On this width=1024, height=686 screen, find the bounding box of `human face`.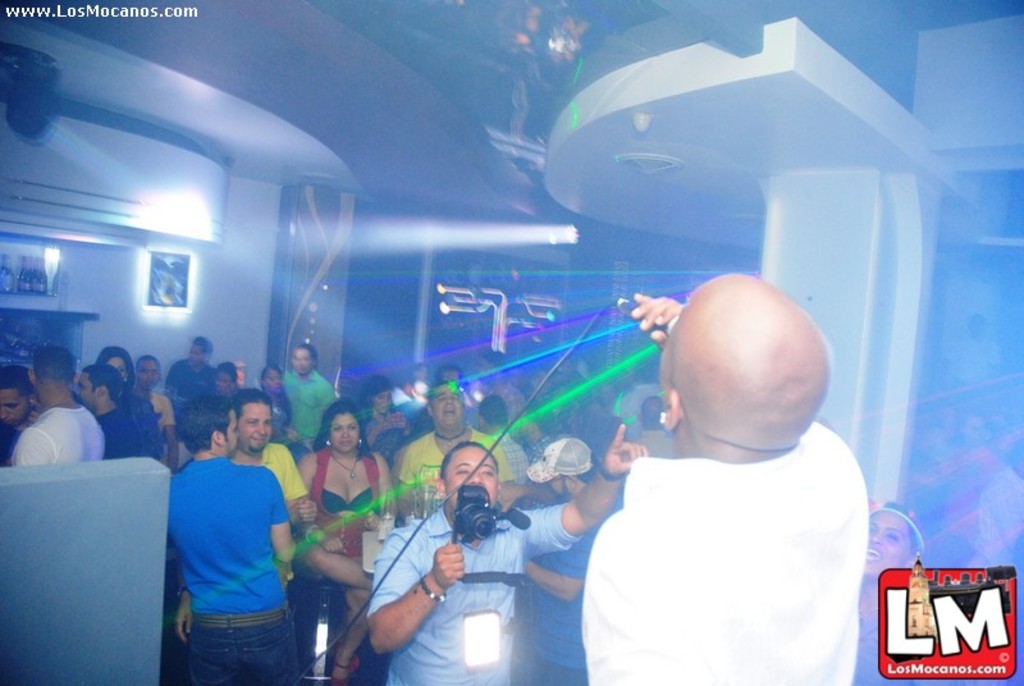
Bounding box: detection(138, 361, 161, 385).
